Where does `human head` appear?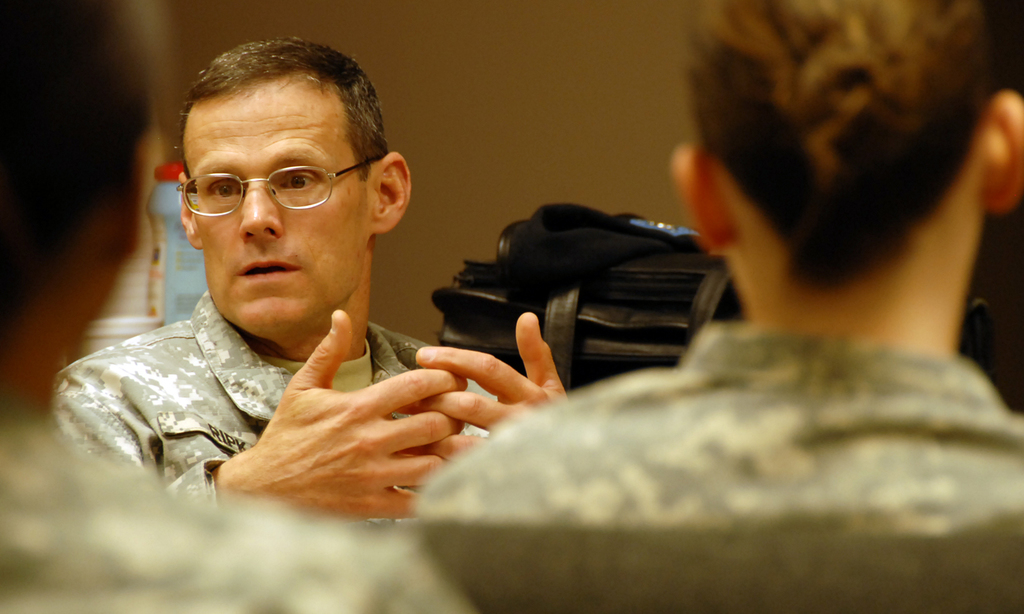
Appears at crop(668, 0, 1023, 310).
